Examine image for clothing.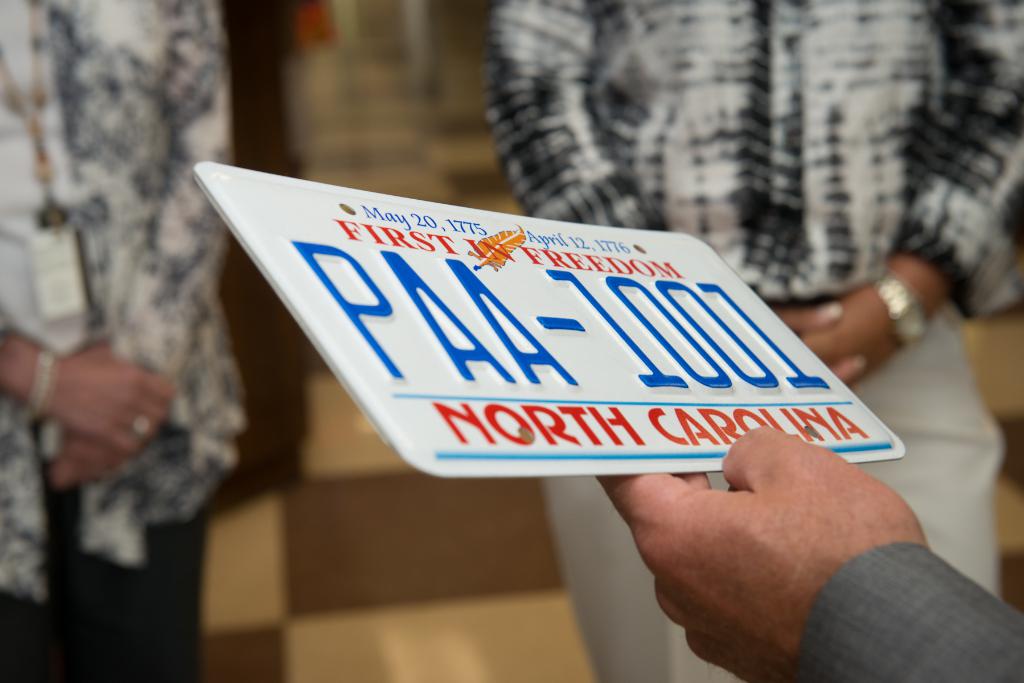
Examination result: x1=797, y1=542, x2=1023, y2=682.
